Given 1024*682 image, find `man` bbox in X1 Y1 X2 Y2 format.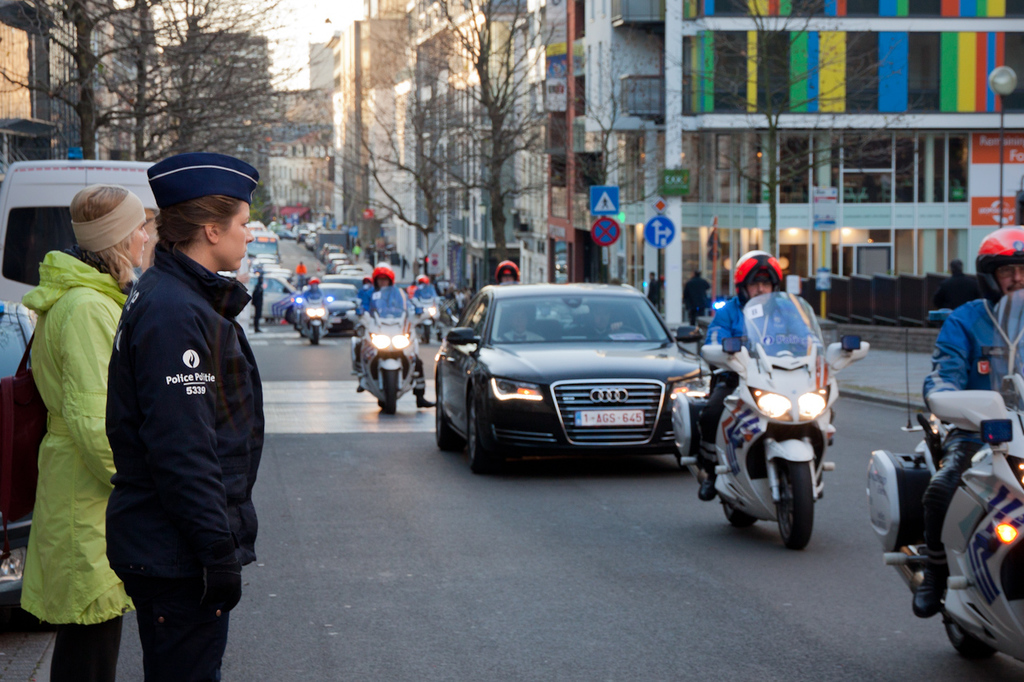
693 247 794 503.
